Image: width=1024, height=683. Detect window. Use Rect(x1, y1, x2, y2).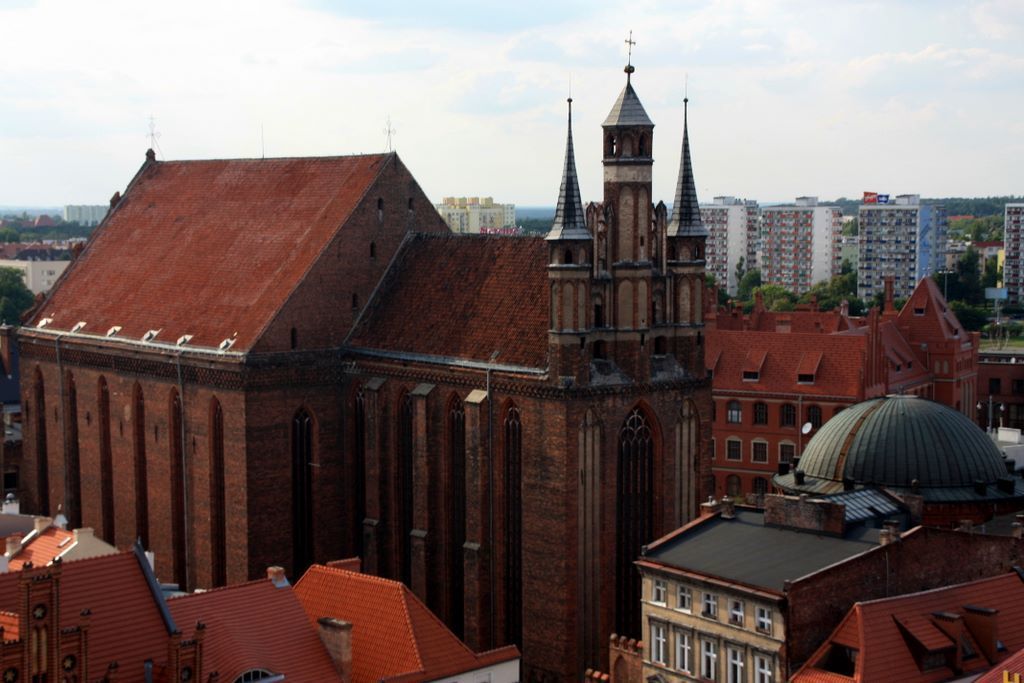
Rect(655, 581, 667, 604).
